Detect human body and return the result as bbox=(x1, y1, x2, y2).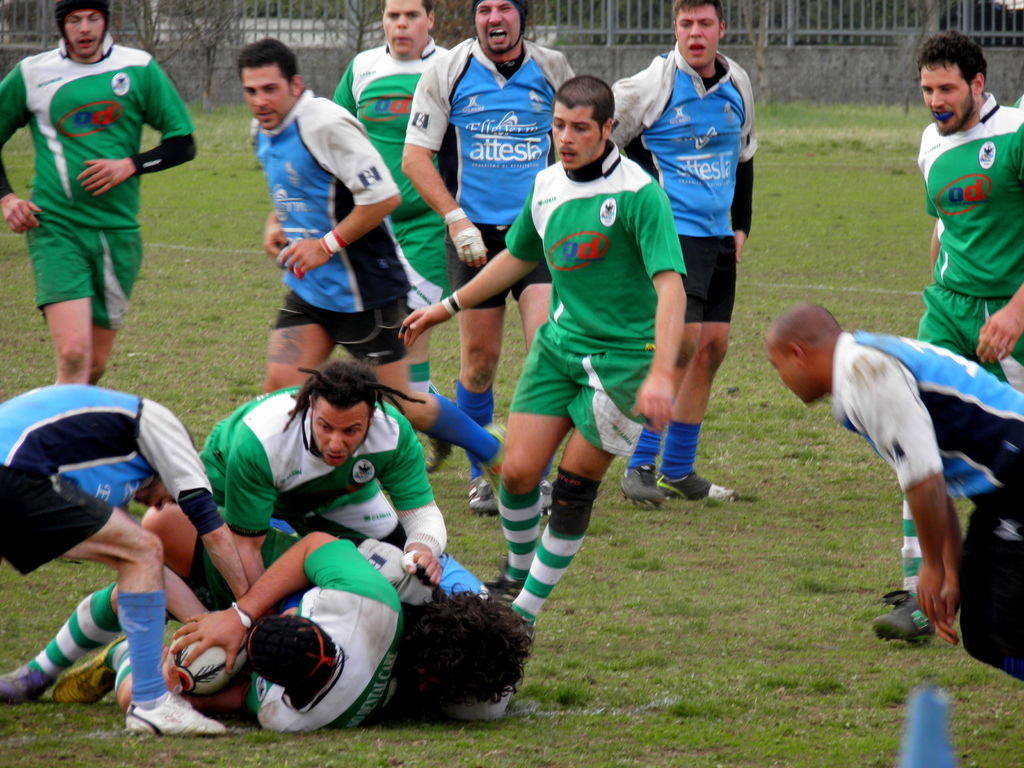
bbox=(0, 381, 255, 736).
